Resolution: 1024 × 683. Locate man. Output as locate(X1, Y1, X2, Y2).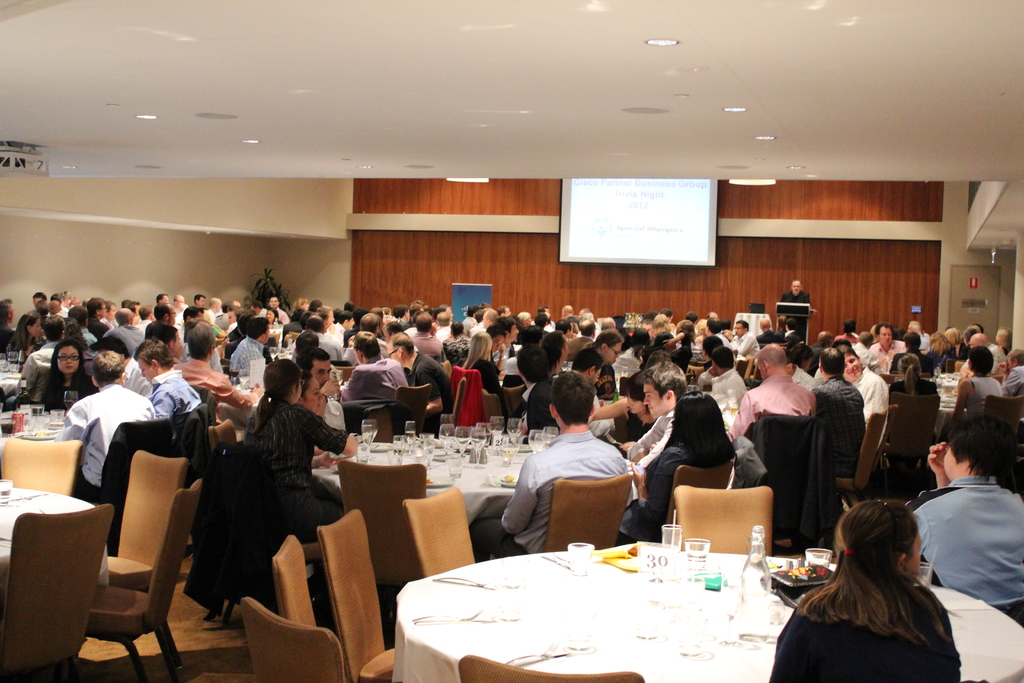
locate(989, 347, 1023, 402).
